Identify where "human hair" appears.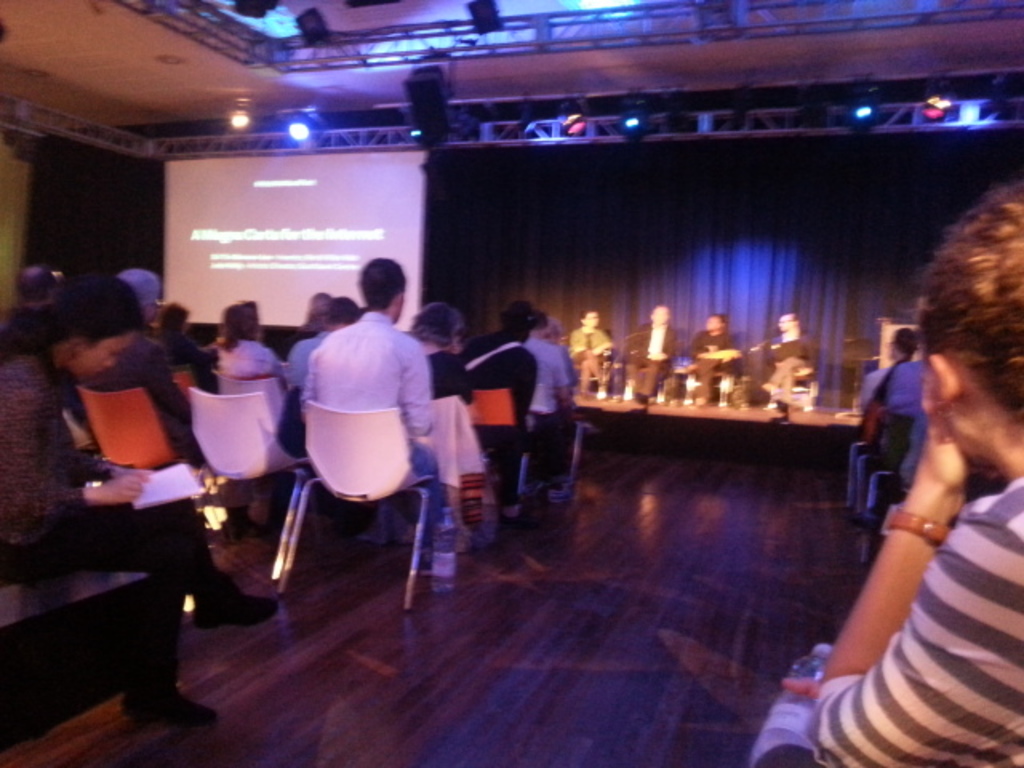
Appears at {"x1": 30, "y1": 277, "x2": 136, "y2": 387}.
